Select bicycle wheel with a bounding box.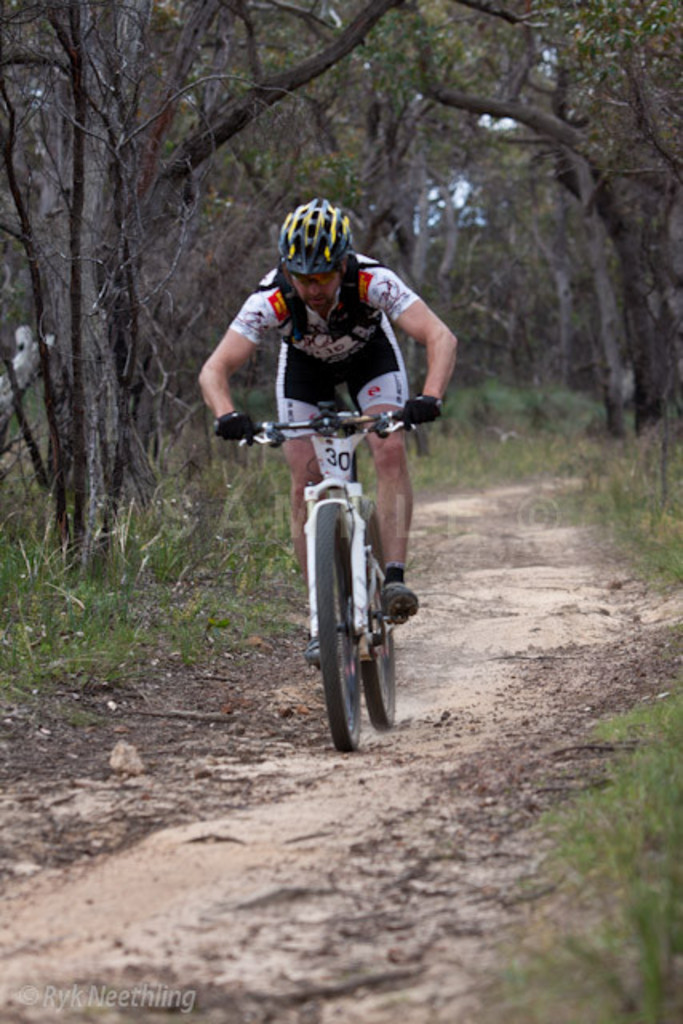
361:515:405:731.
